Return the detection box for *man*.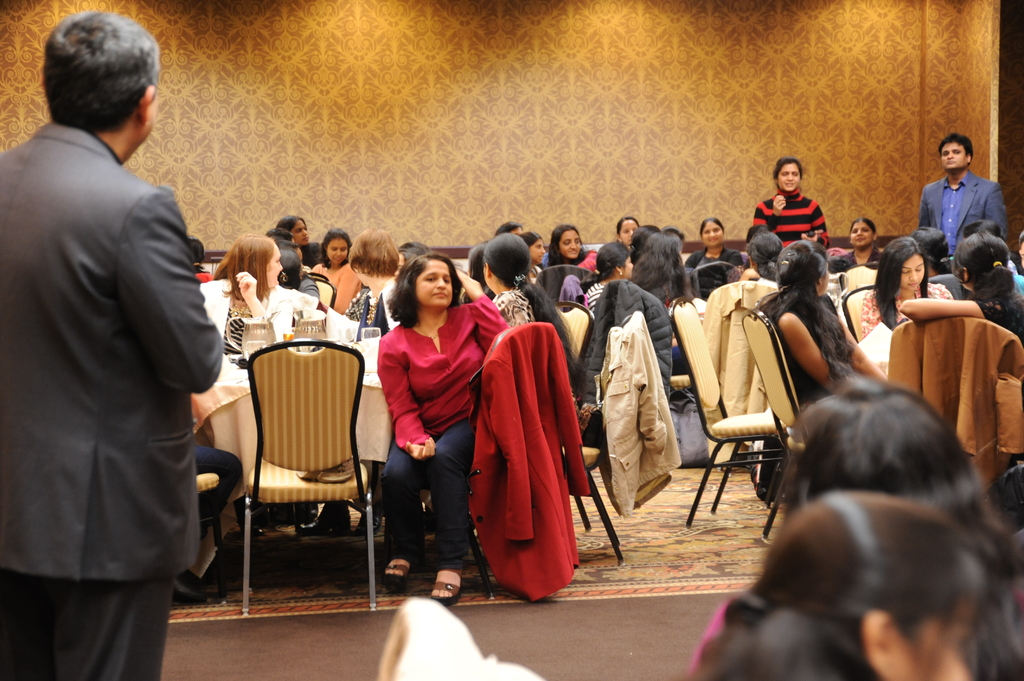
<box>918,134,1009,276</box>.
